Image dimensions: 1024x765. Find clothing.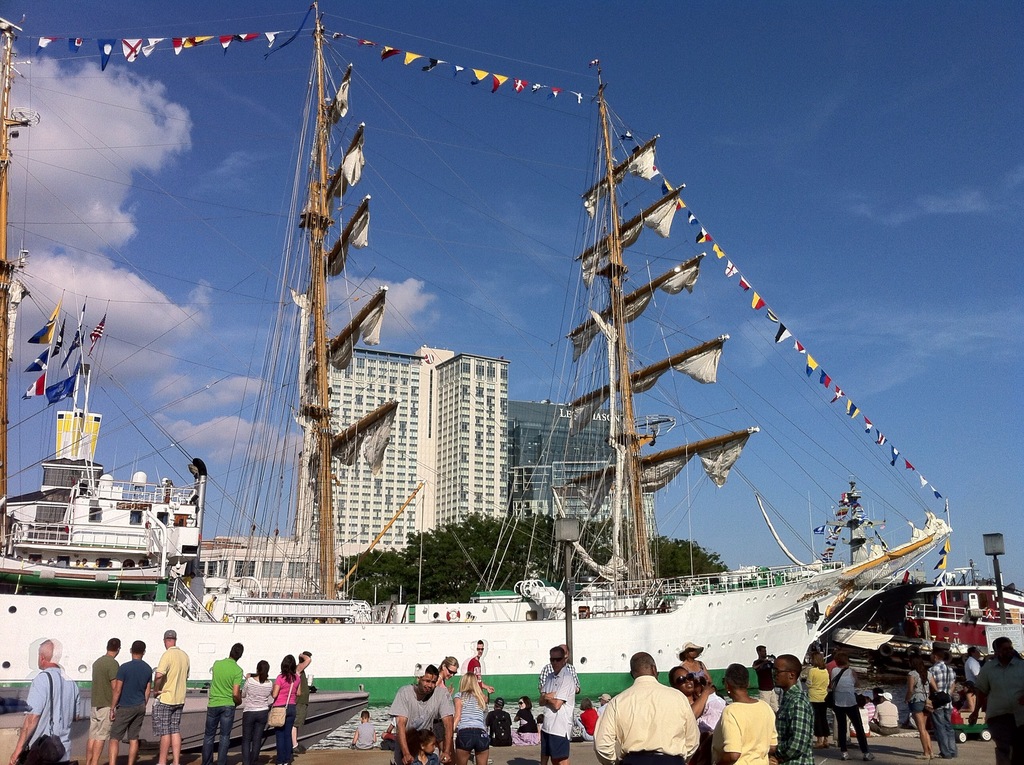
x1=87 y1=654 x2=117 y2=738.
